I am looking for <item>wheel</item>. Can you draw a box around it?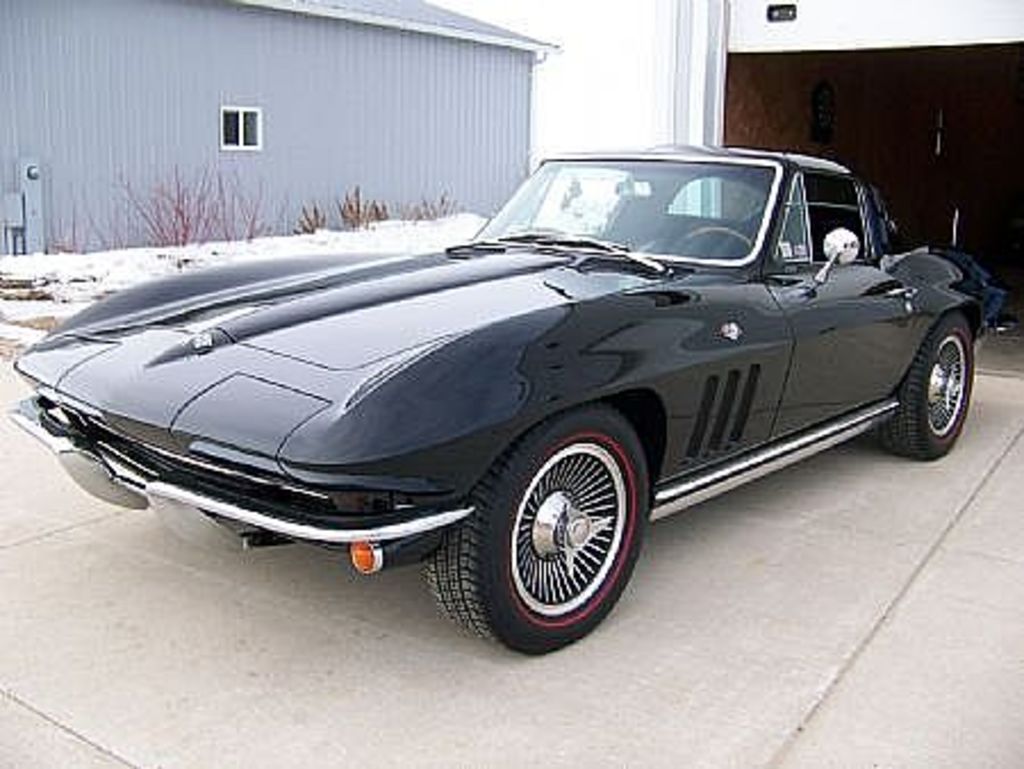
Sure, the bounding box is (left=671, top=223, right=753, bottom=248).
